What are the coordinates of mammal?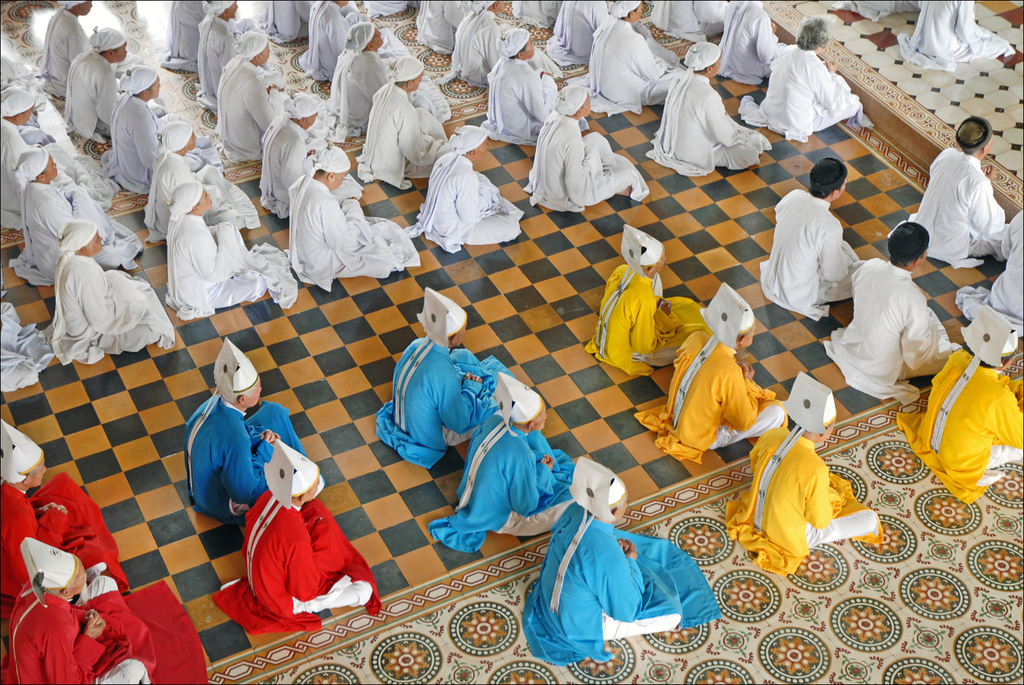
{"left": 197, "top": 0, "right": 268, "bottom": 112}.
